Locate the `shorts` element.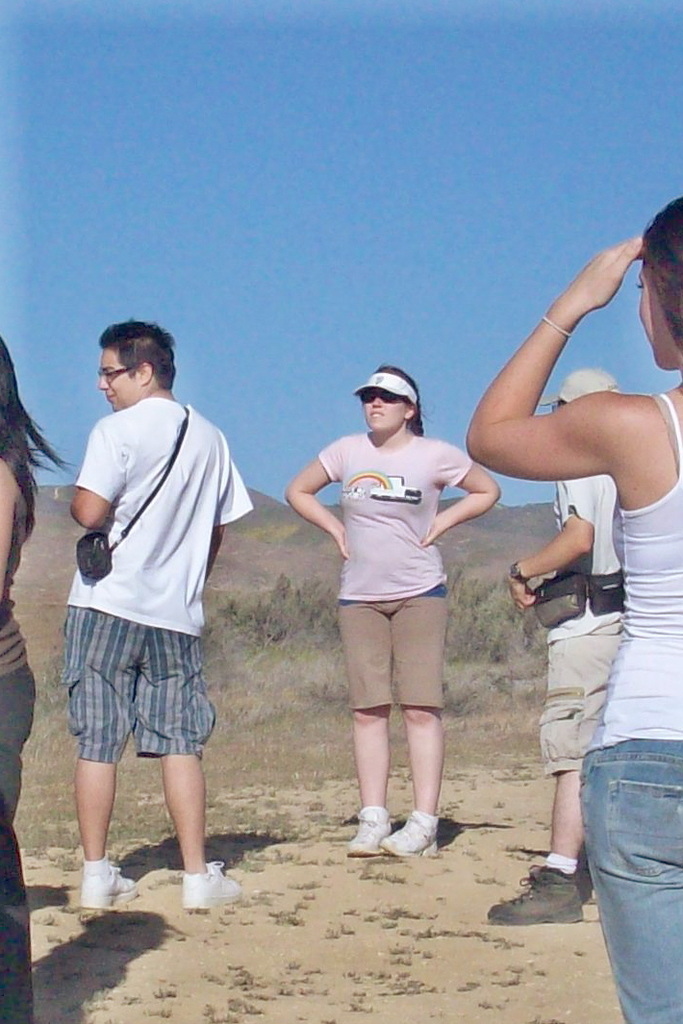
Element bbox: [67, 626, 232, 778].
